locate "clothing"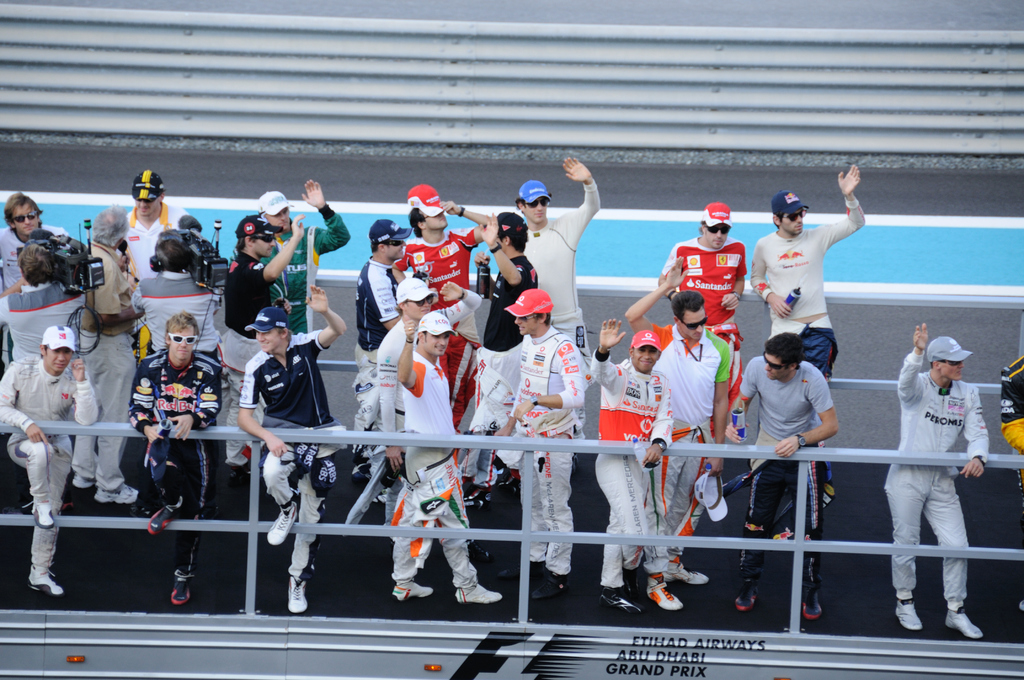
box(352, 259, 404, 416)
